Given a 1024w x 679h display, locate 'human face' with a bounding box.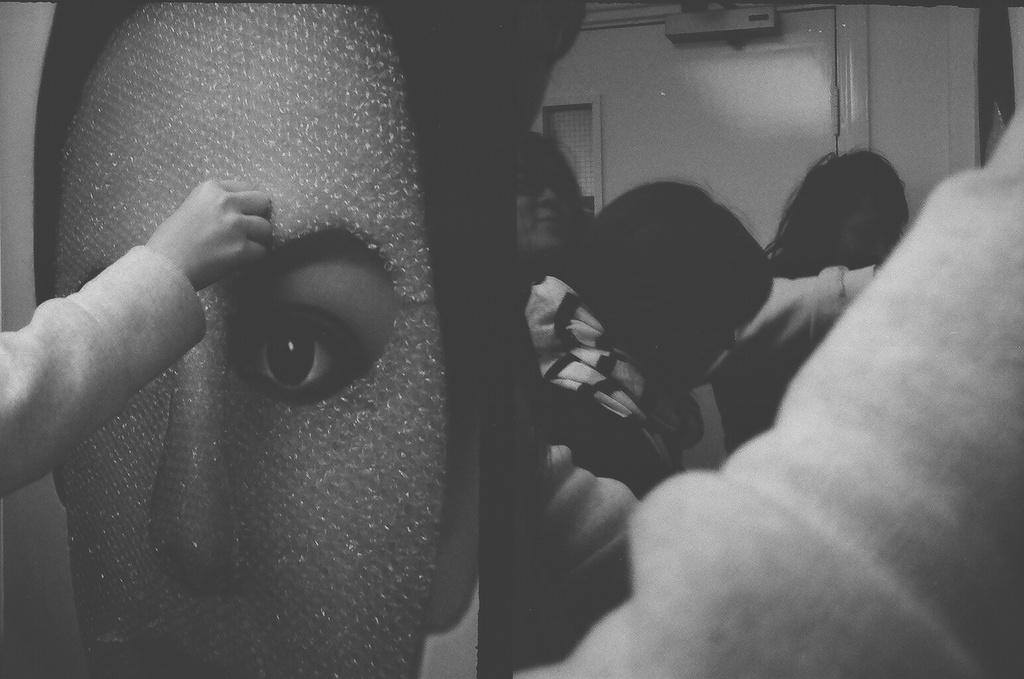
Located: crop(53, 1, 447, 678).
